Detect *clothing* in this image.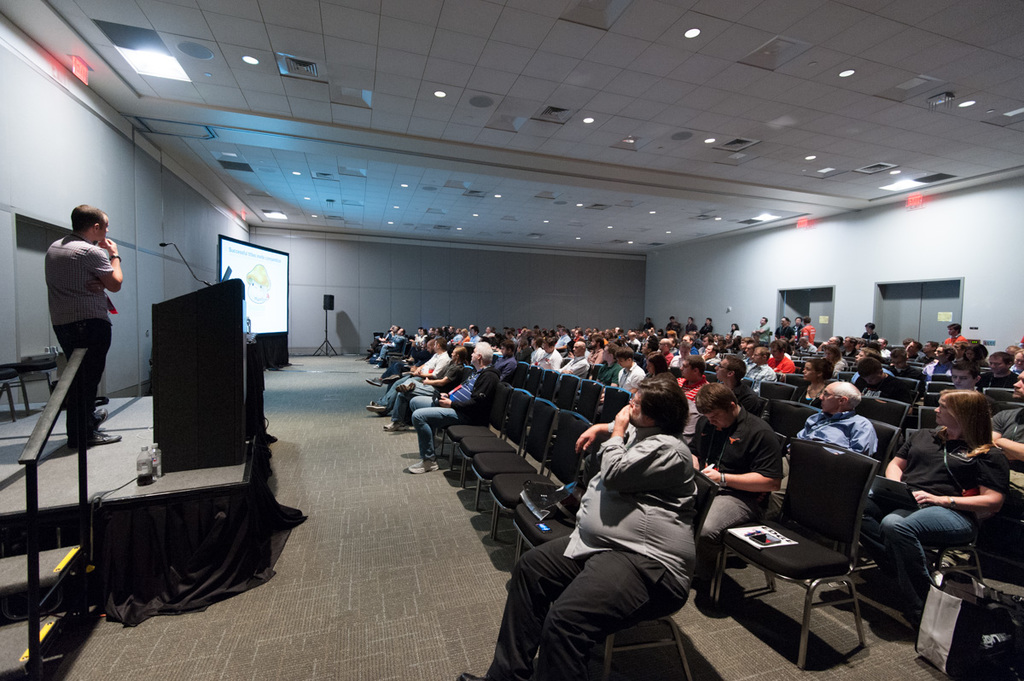
Detection: 801 324 815 348.
